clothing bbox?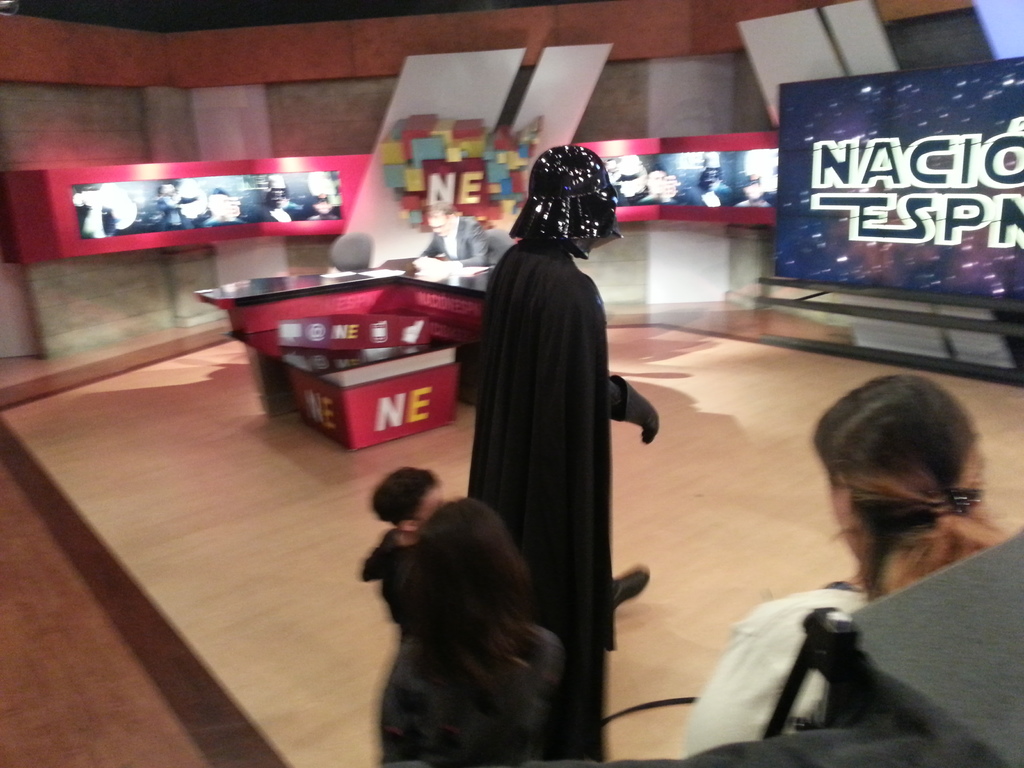
680,579,876,759
